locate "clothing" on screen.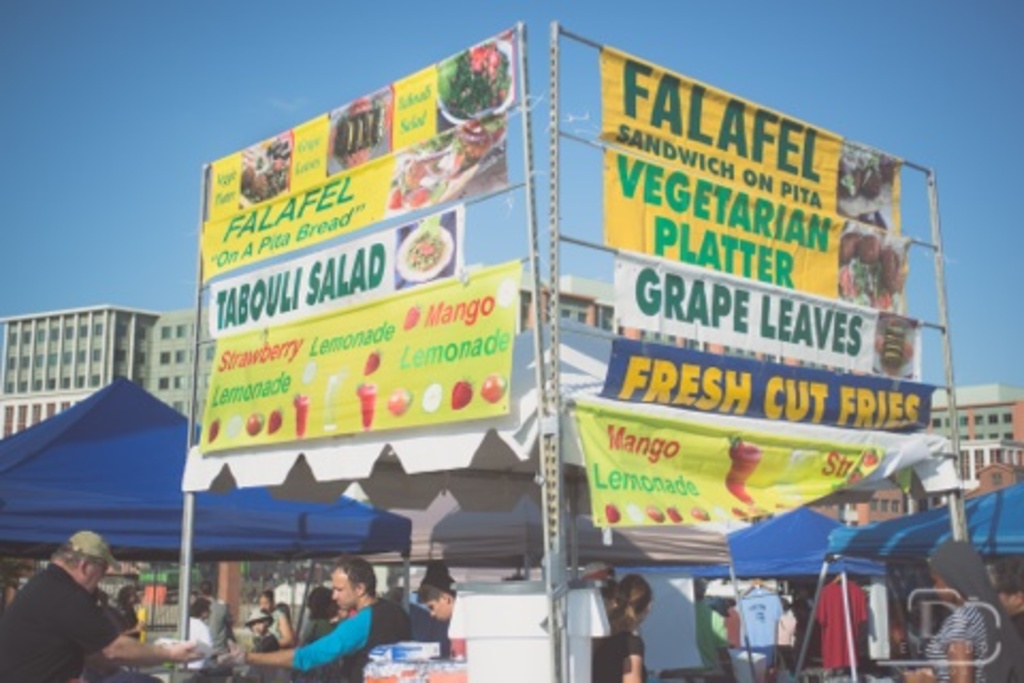
On screen at <box>591,630,638,681</box>.
